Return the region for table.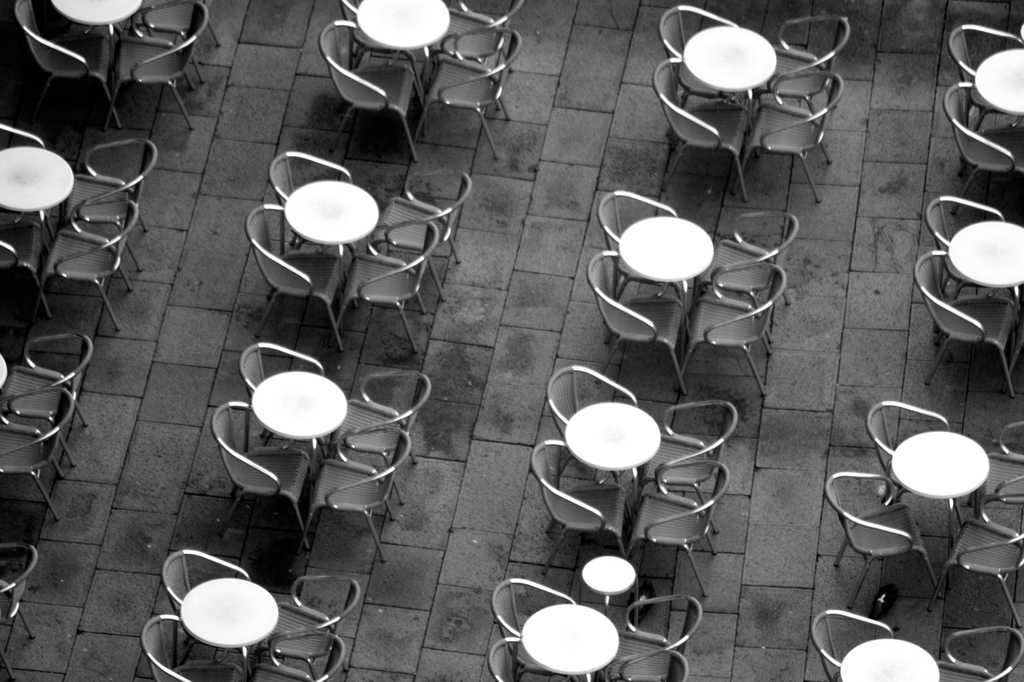
[283,177,381,254].
